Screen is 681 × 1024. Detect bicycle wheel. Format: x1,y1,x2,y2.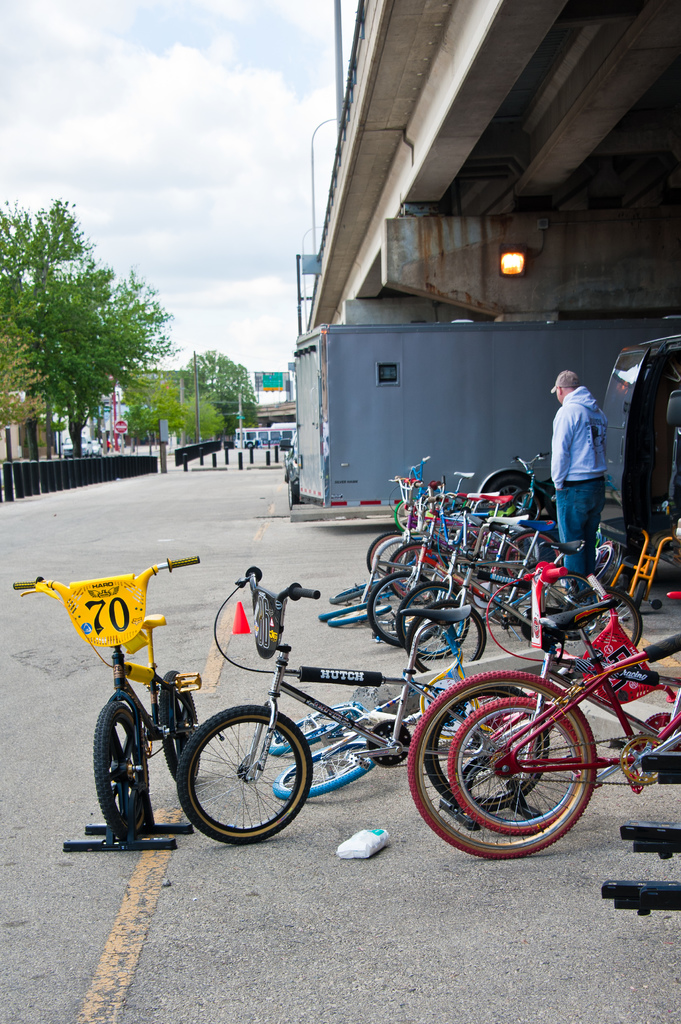
182,706,310,844.
